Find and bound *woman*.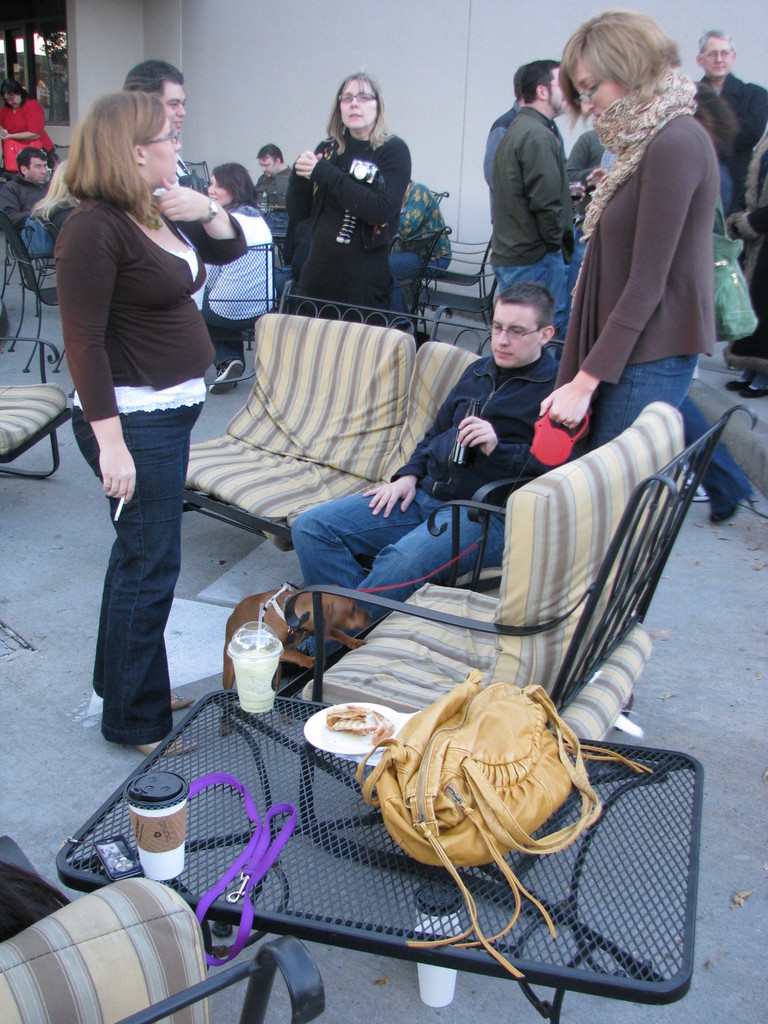
Bound: box=[191, 164, 276, 398].
